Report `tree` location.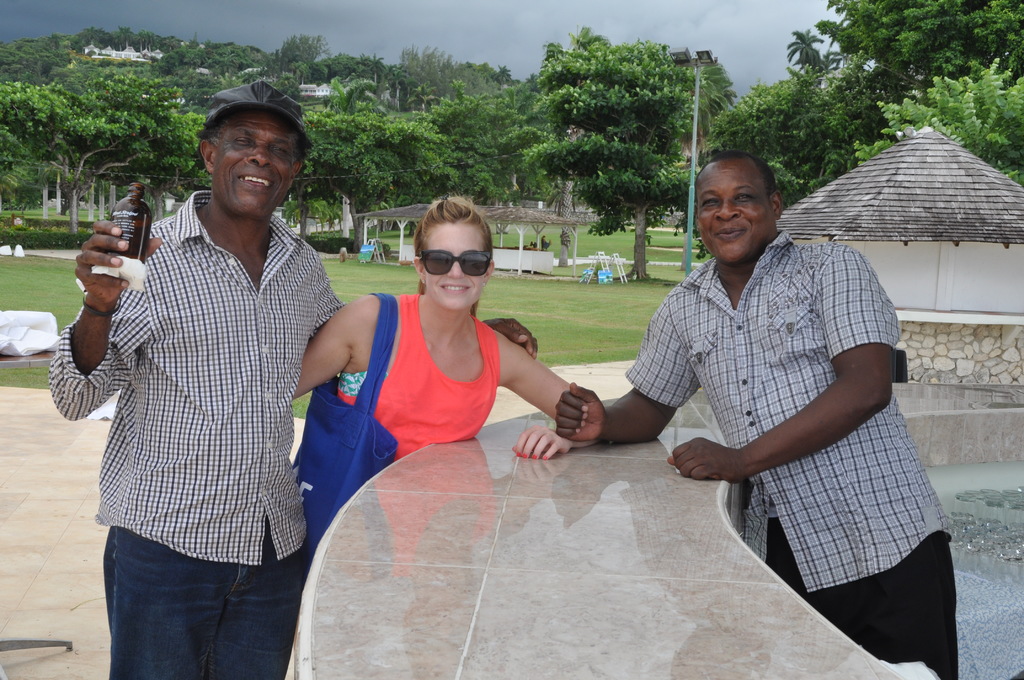
Report: 0/72/204/234.
